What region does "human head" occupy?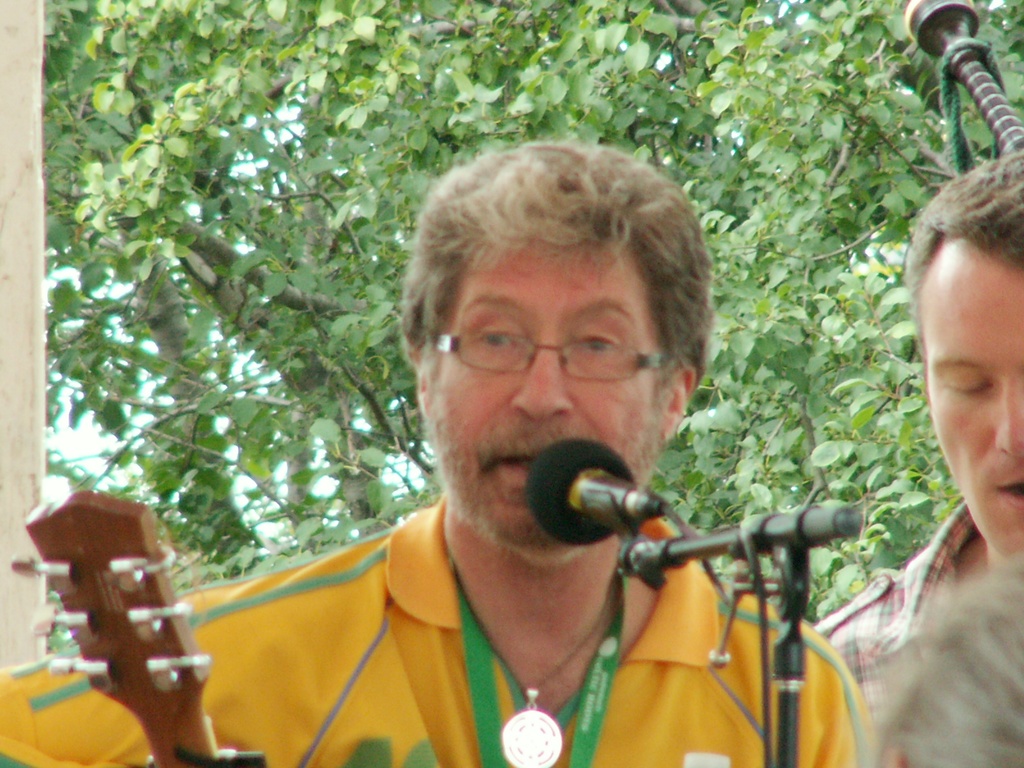
<bbox>874, 552, 1023, 767</bbox>.
